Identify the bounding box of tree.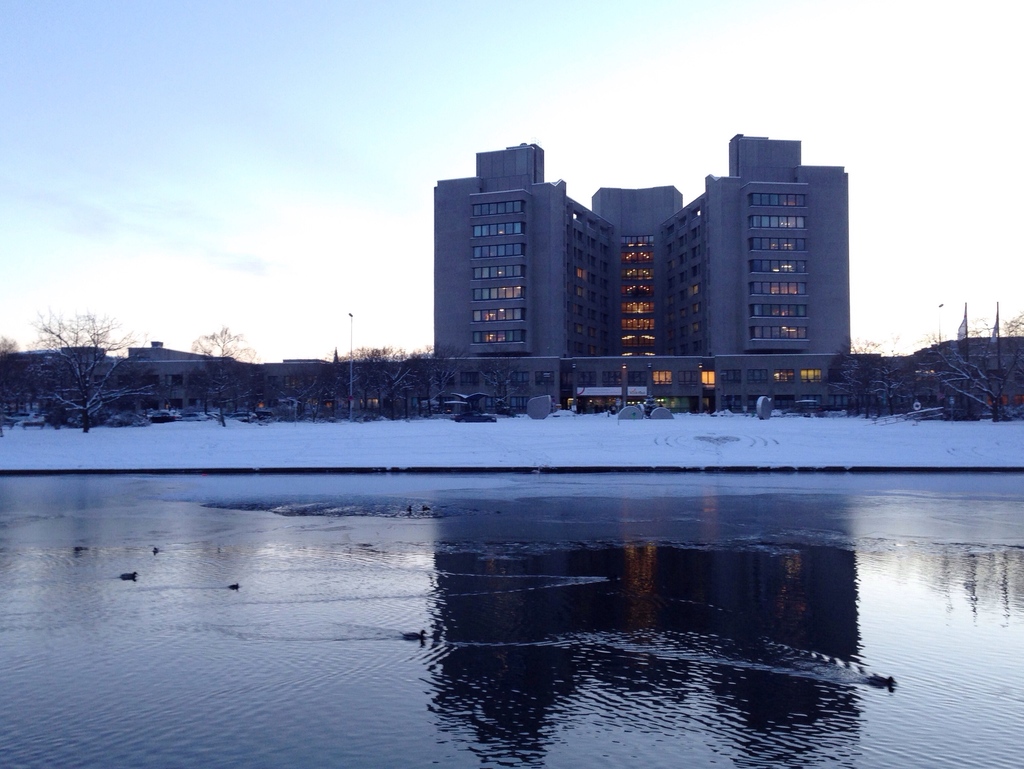
(284,361,339,422).
